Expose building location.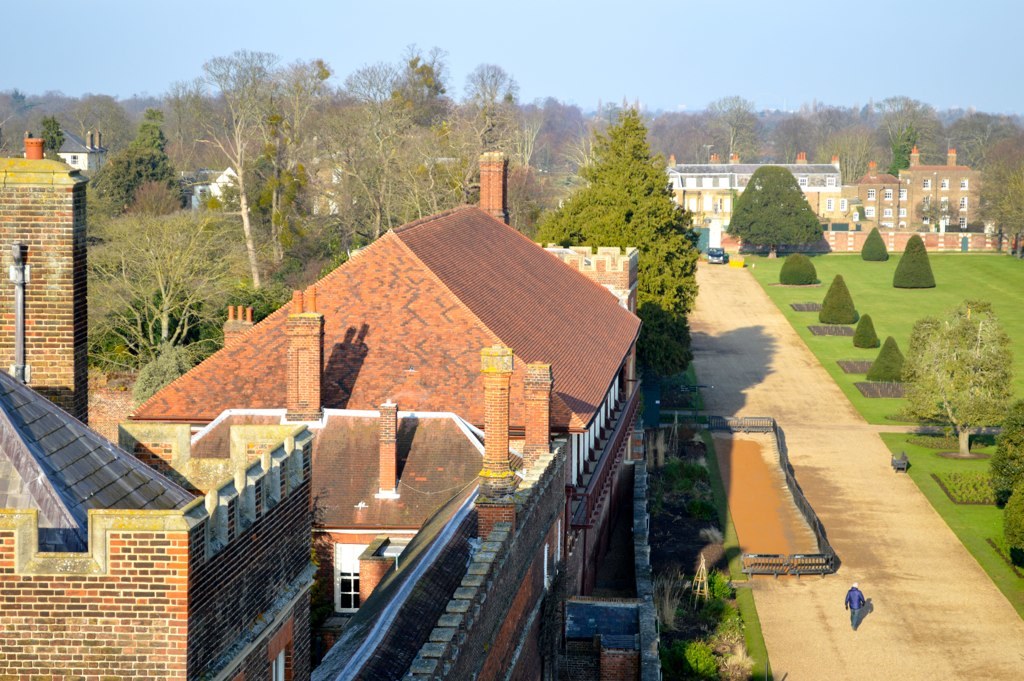
Exposed at pyautogui.locateOnScreen(899, 144, 988, 233).
